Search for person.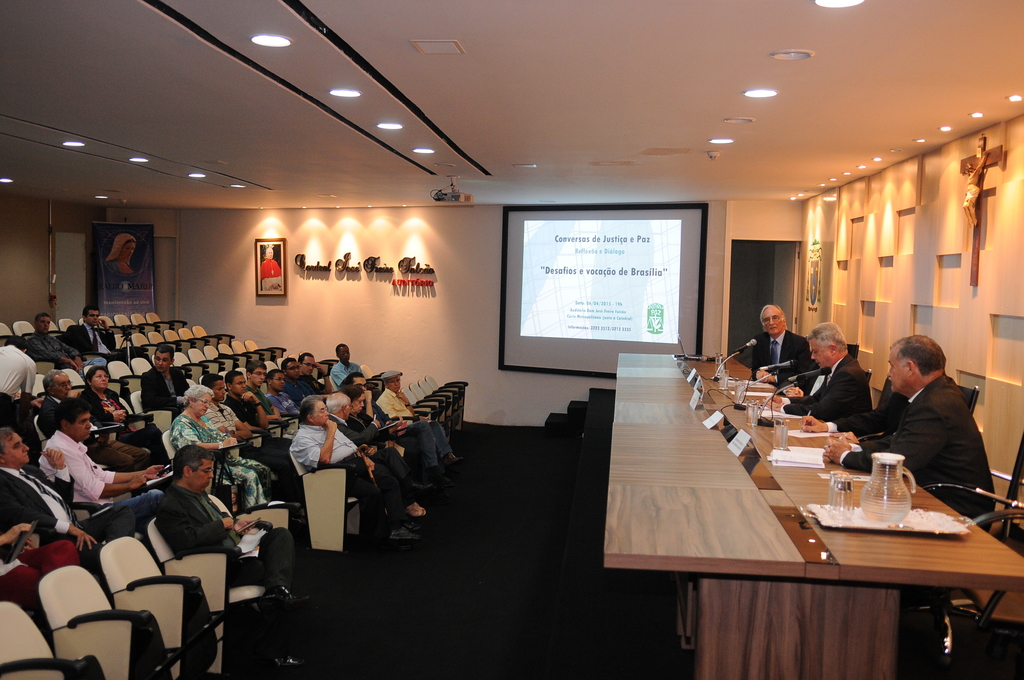
Found at 737 302 812 386.
